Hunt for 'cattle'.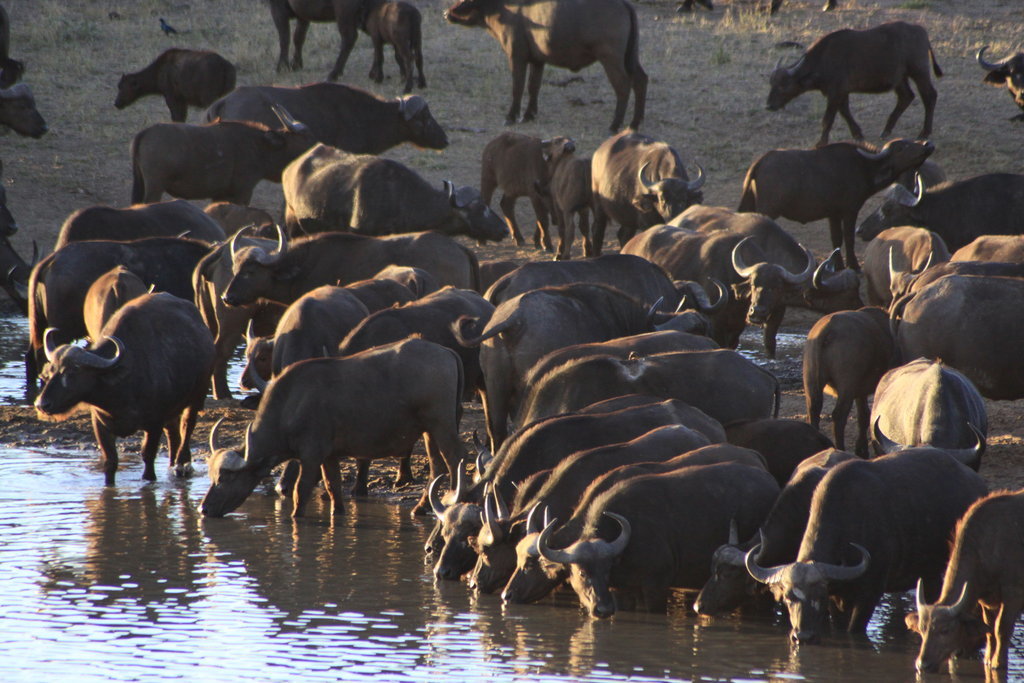
Hunted down at bbox=(279, 141, 511, 238).
